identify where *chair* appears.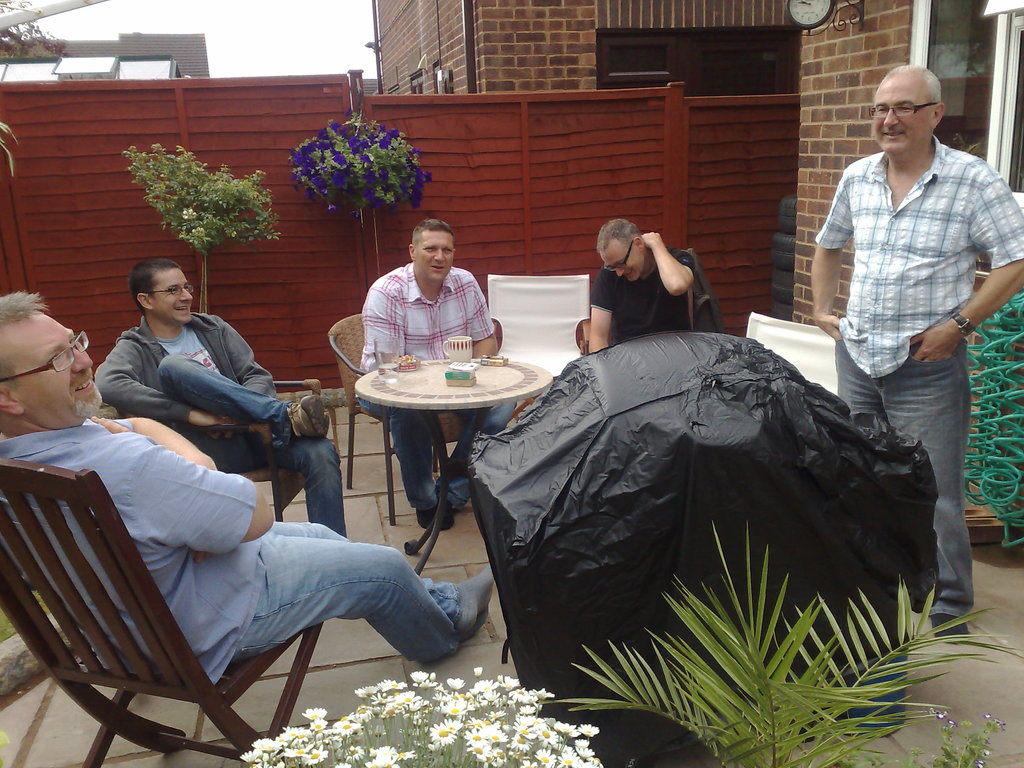
Appears at <bbox>115, 378, 324, 524</bbox>.
